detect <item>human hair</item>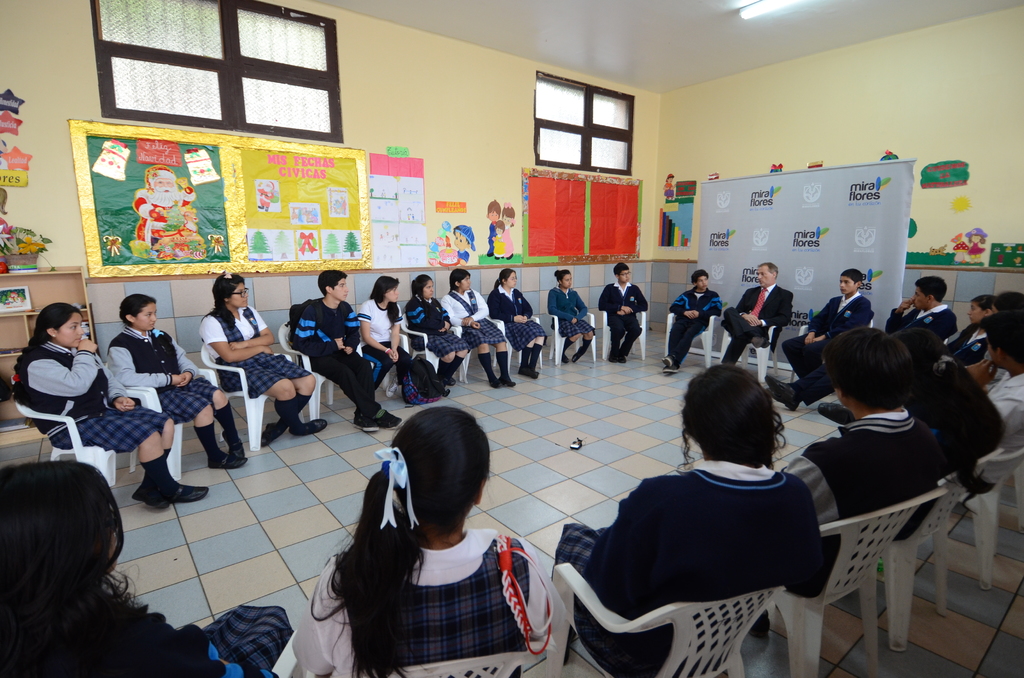
bbox(449, 270, 470, 291)
